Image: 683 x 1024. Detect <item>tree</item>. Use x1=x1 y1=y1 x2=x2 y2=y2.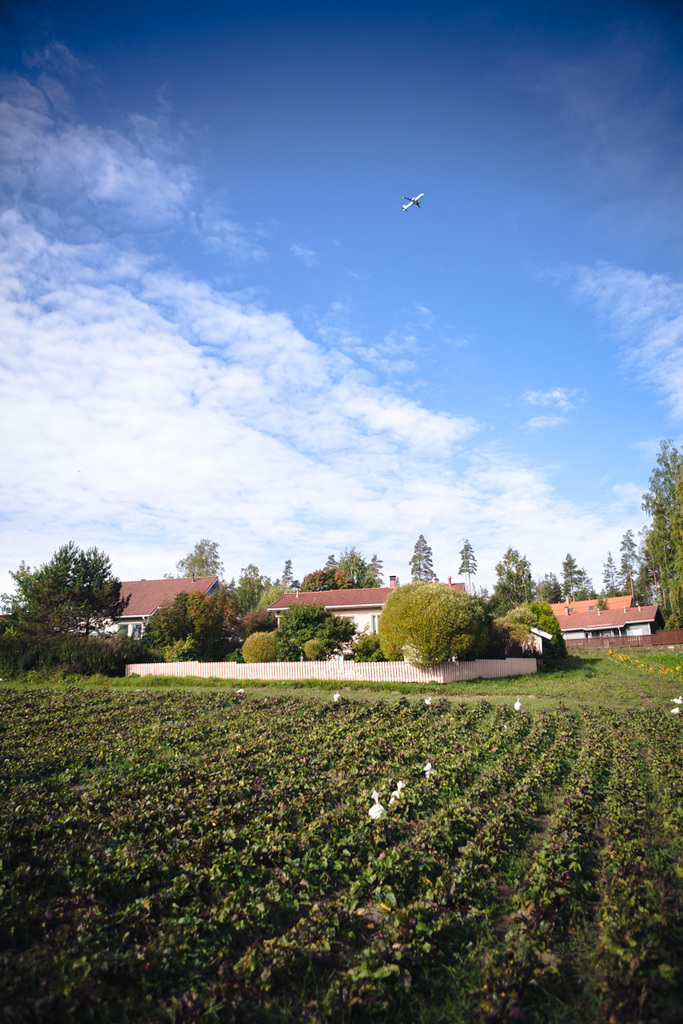
x1=648 y1=433 x2=682 y2=640.
